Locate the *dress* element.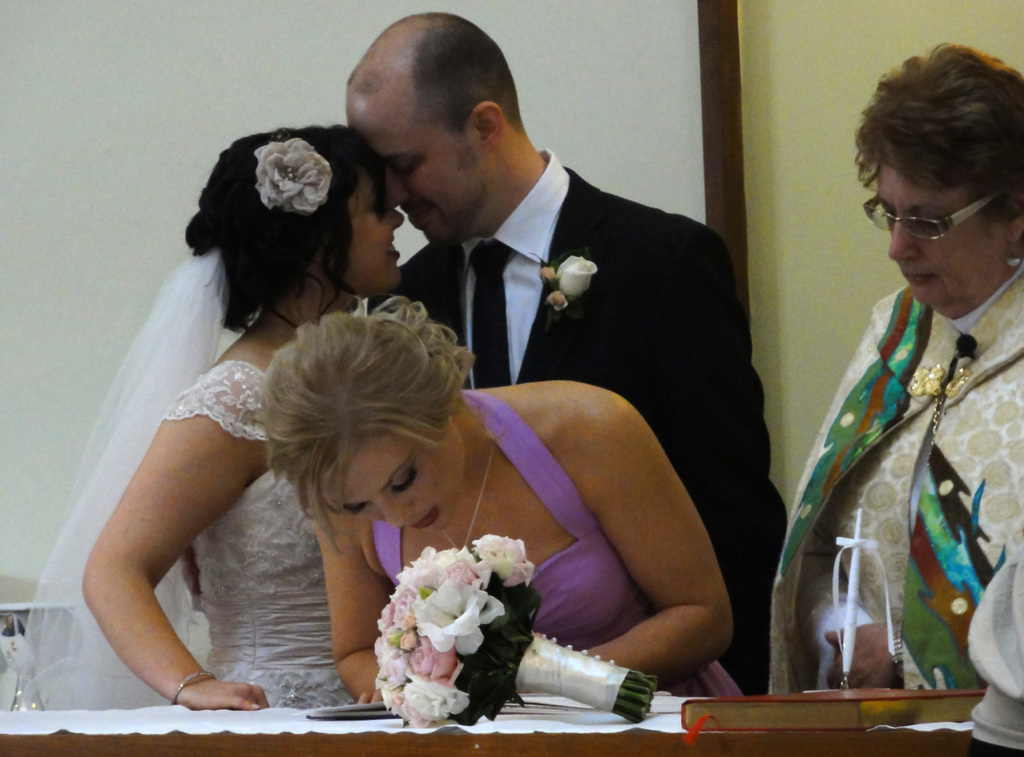
Element bbox: Rect(50, 258, 399, 703).
